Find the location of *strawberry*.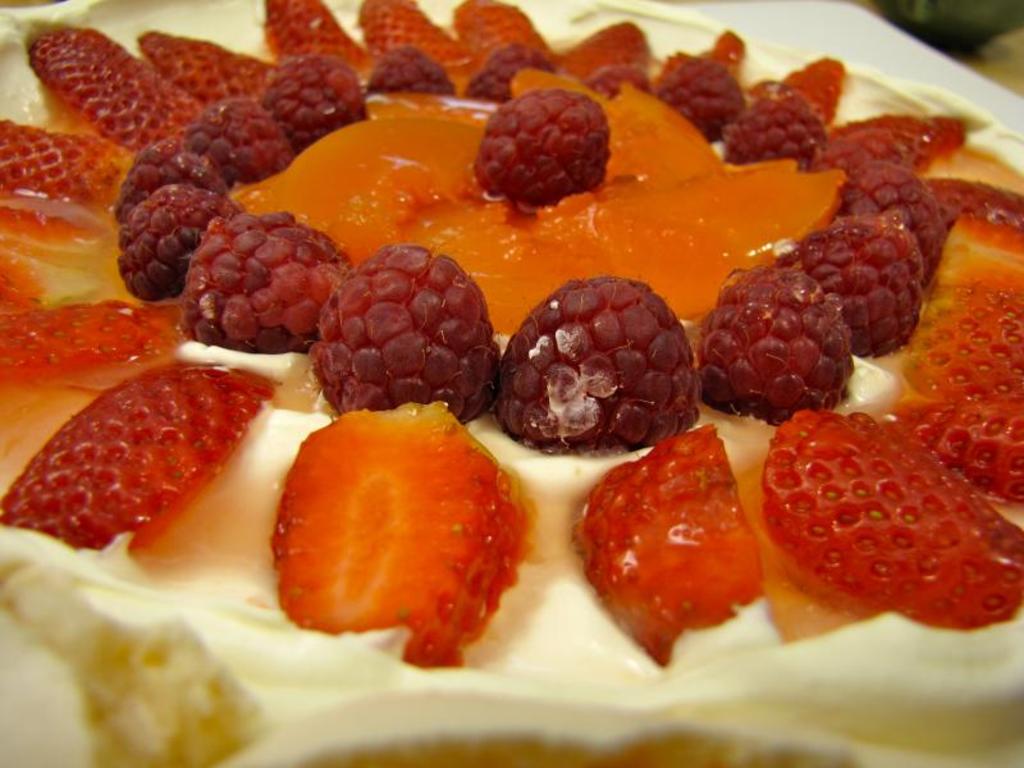
Location: 262 42 366 152.
